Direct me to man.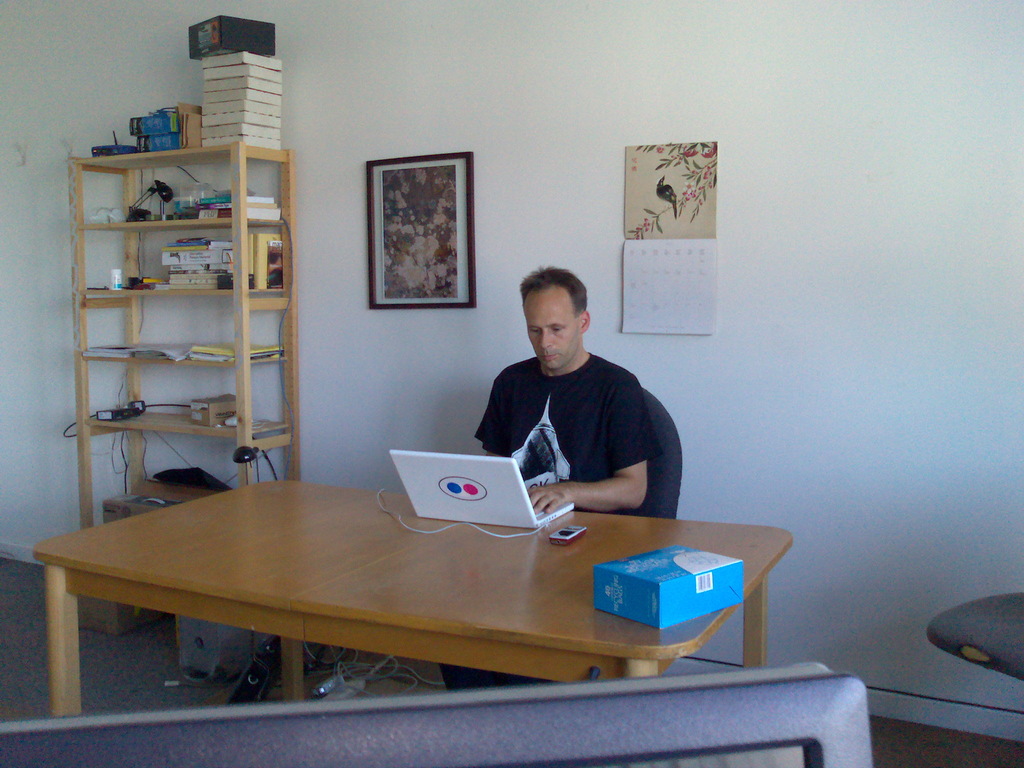
Direction: 436/261/656/699.
